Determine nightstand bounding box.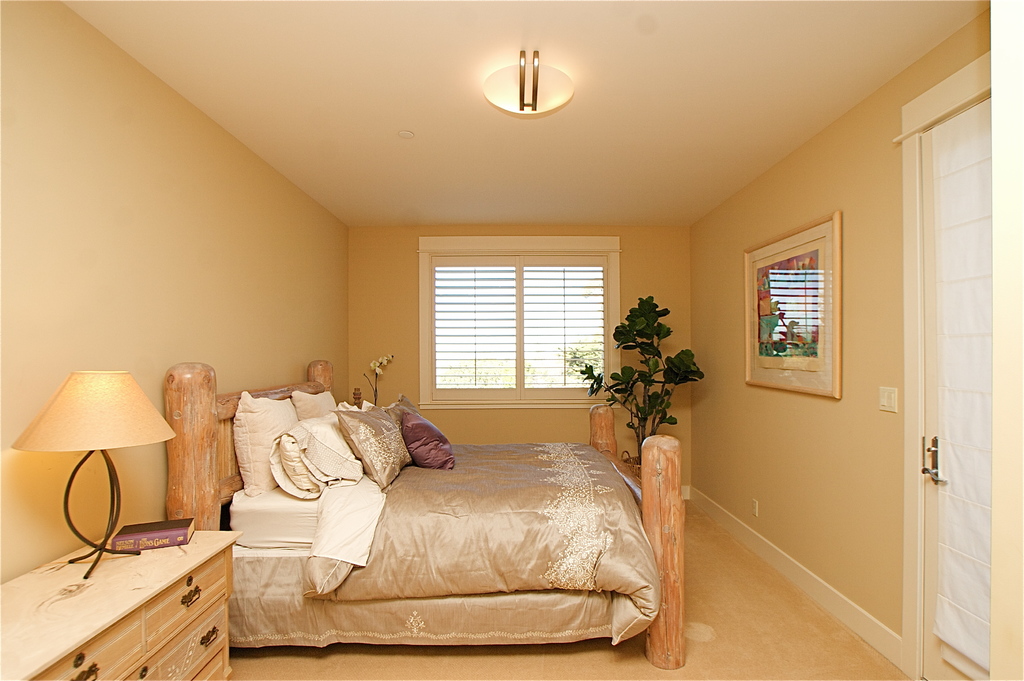
Determined: x1=0 y1=534 x2=241 y2=680.
